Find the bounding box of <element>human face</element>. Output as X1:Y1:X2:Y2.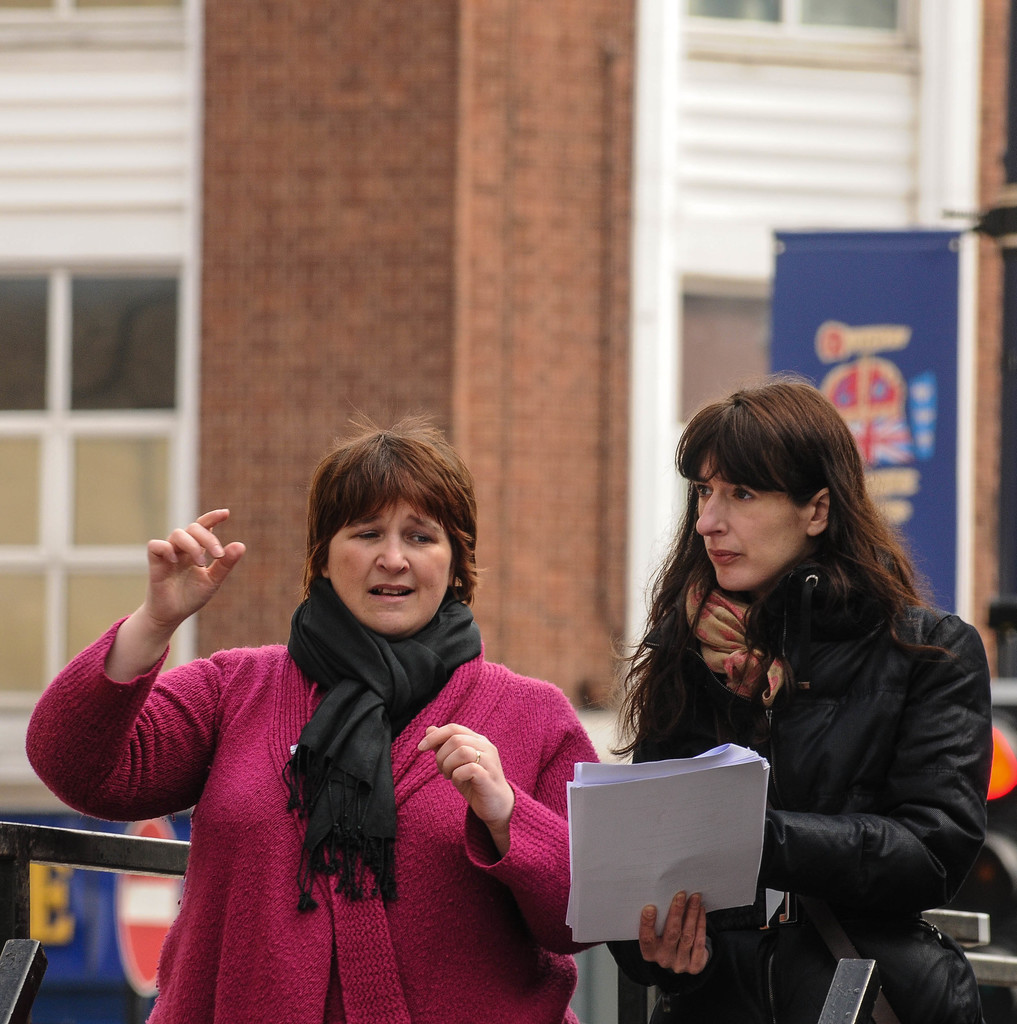
329:491:452:634.
